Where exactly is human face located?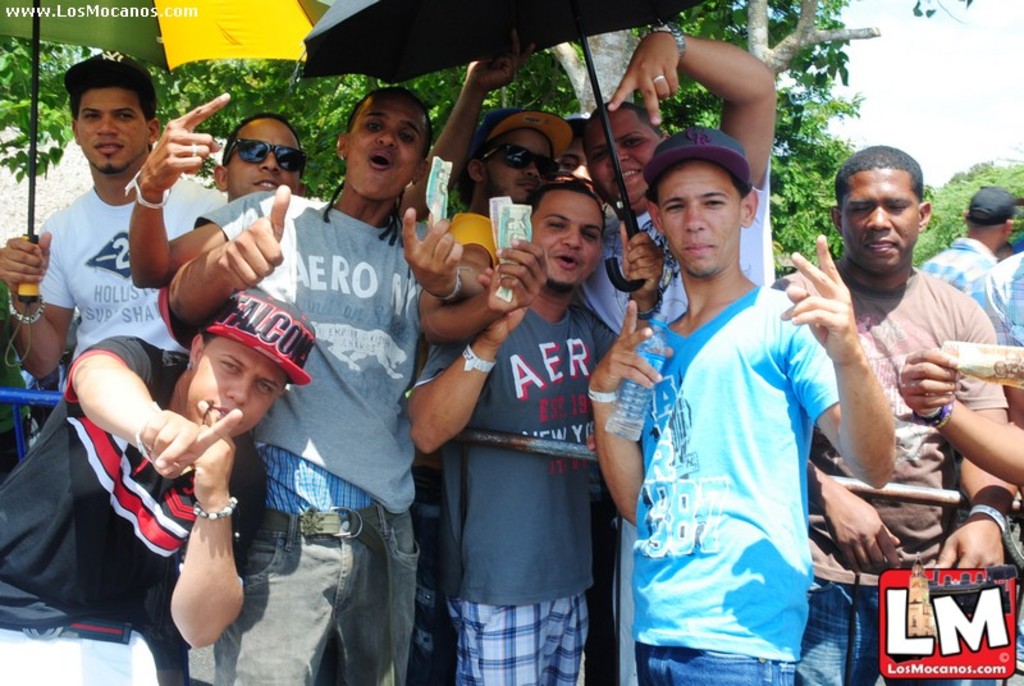
Its bounding box is detection(77, 90, 148, 174).
